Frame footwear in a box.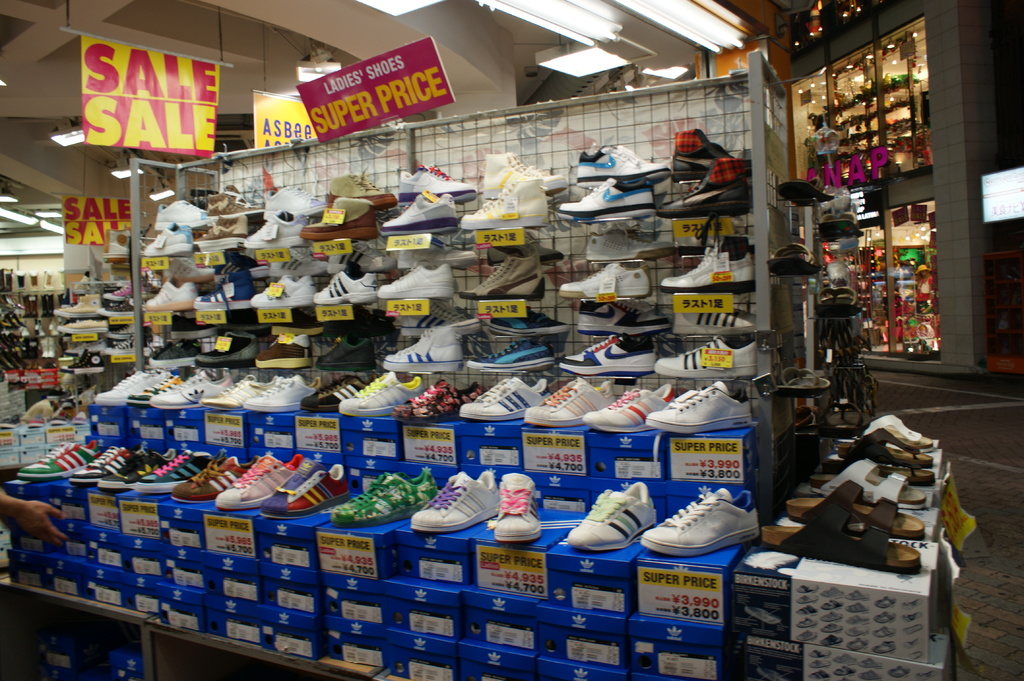
(63,338,131,372).
